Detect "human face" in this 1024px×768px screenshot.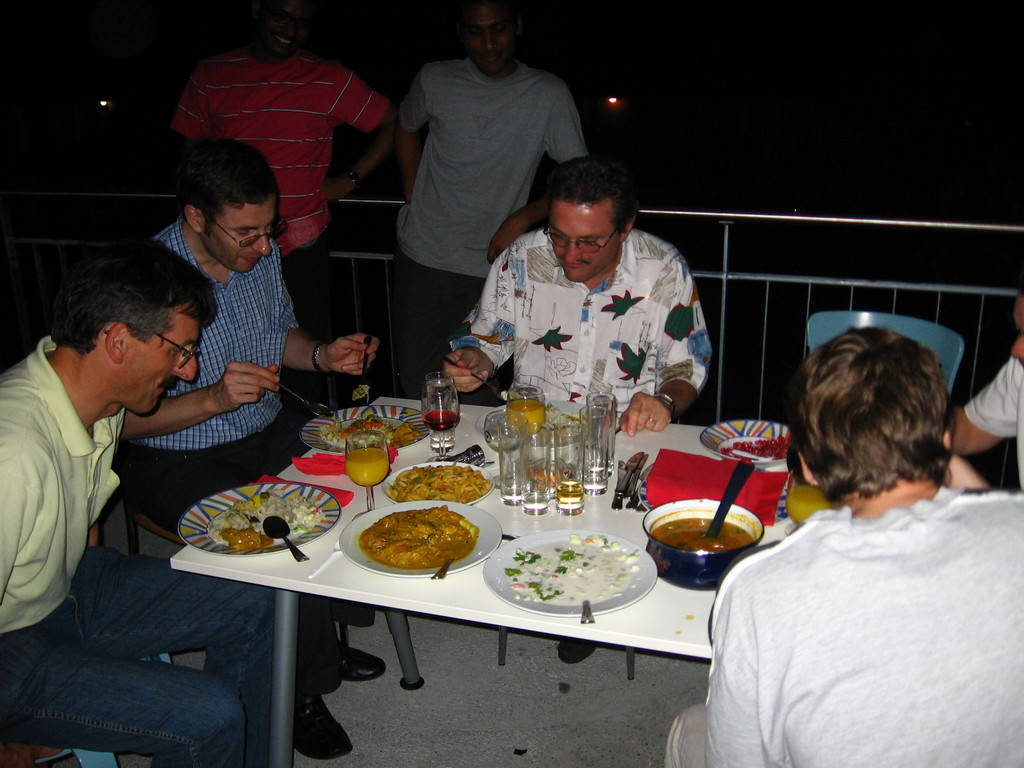
Detection: [left=550, top=202, right=624, bottom=282].
